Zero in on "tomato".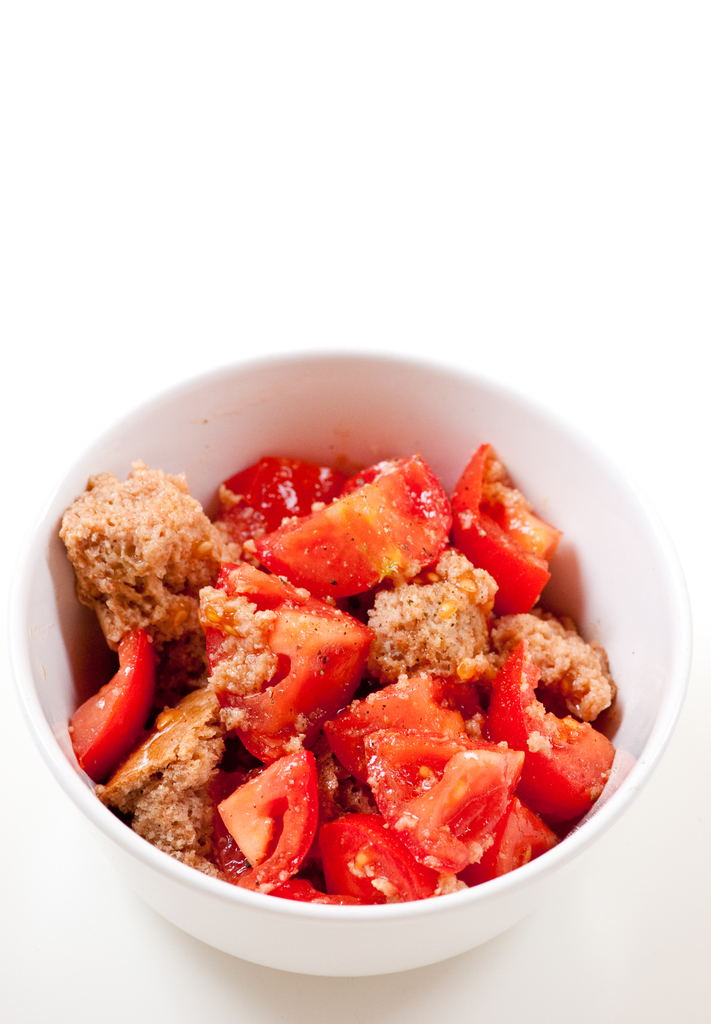
Zeroed in: region(211, 748, 321, 896).
